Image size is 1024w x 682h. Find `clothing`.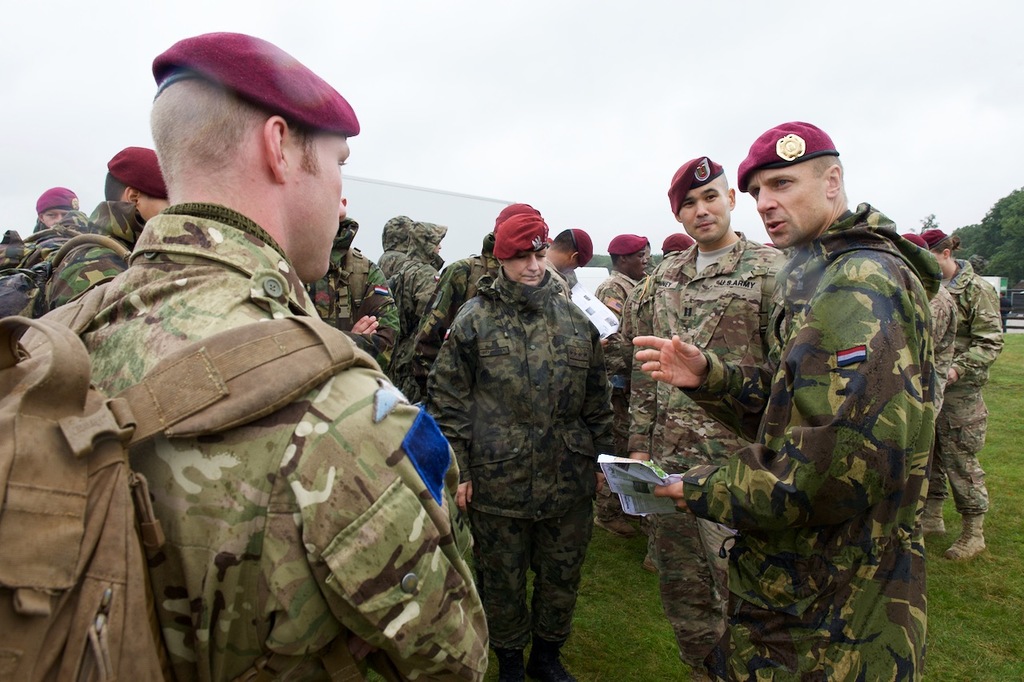
{"x1": 401, "y1": 255, "x2": 486, "y2": 378}.
